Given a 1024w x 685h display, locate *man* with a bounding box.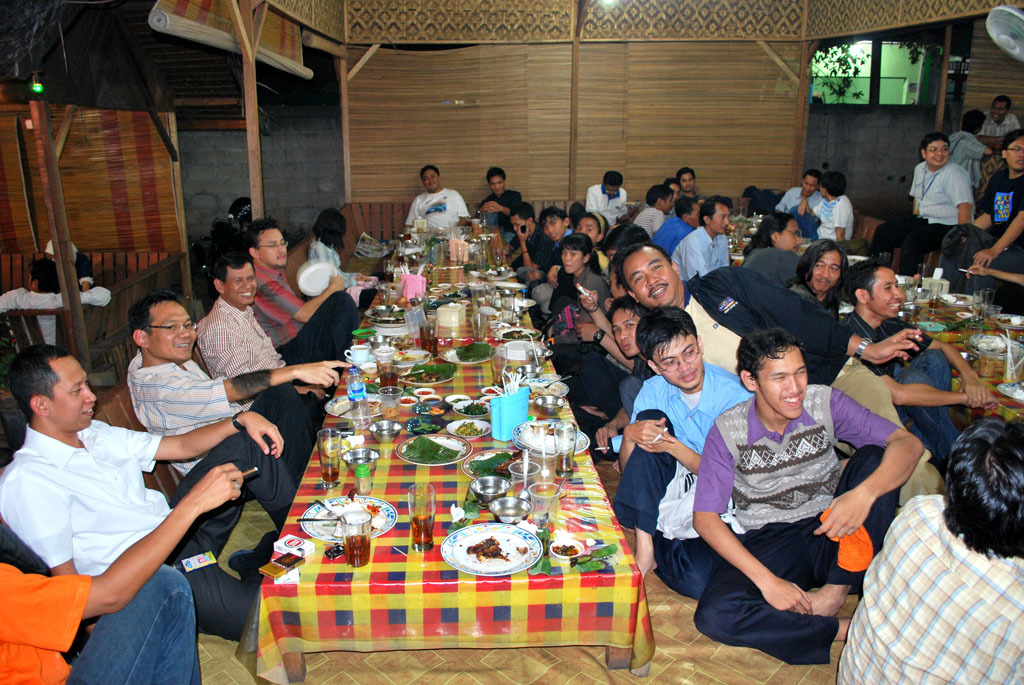
Located: detection(612, 305, 753, 597).
